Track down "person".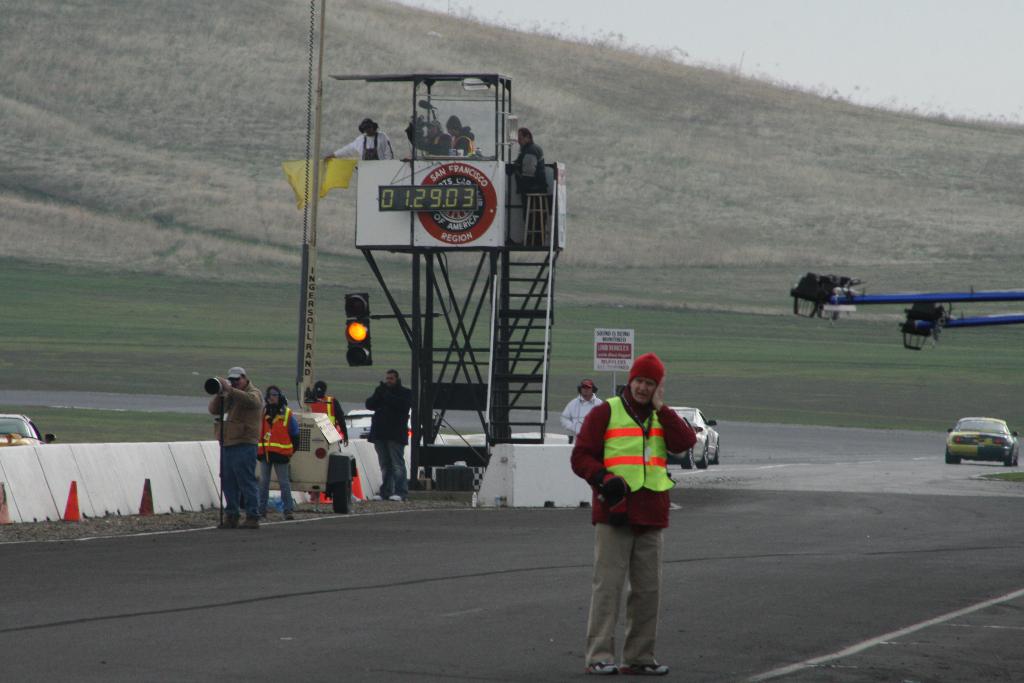
Tracked to 306, 378, 348, 450.
